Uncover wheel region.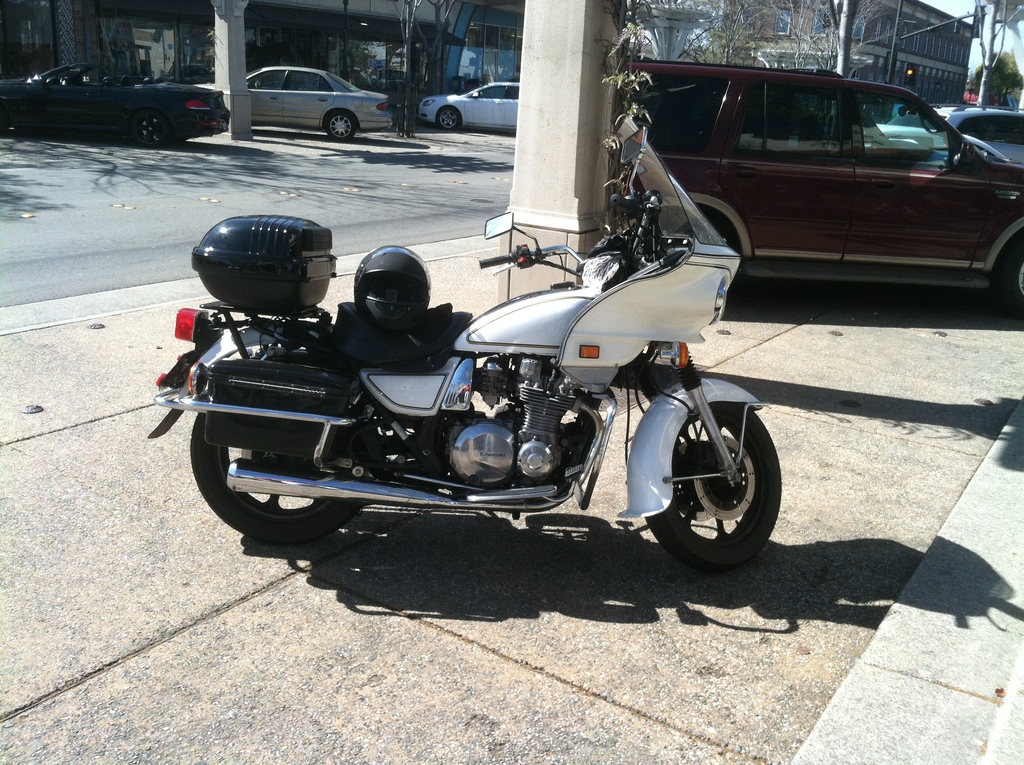
Uncovered: 136 115 168 146.
